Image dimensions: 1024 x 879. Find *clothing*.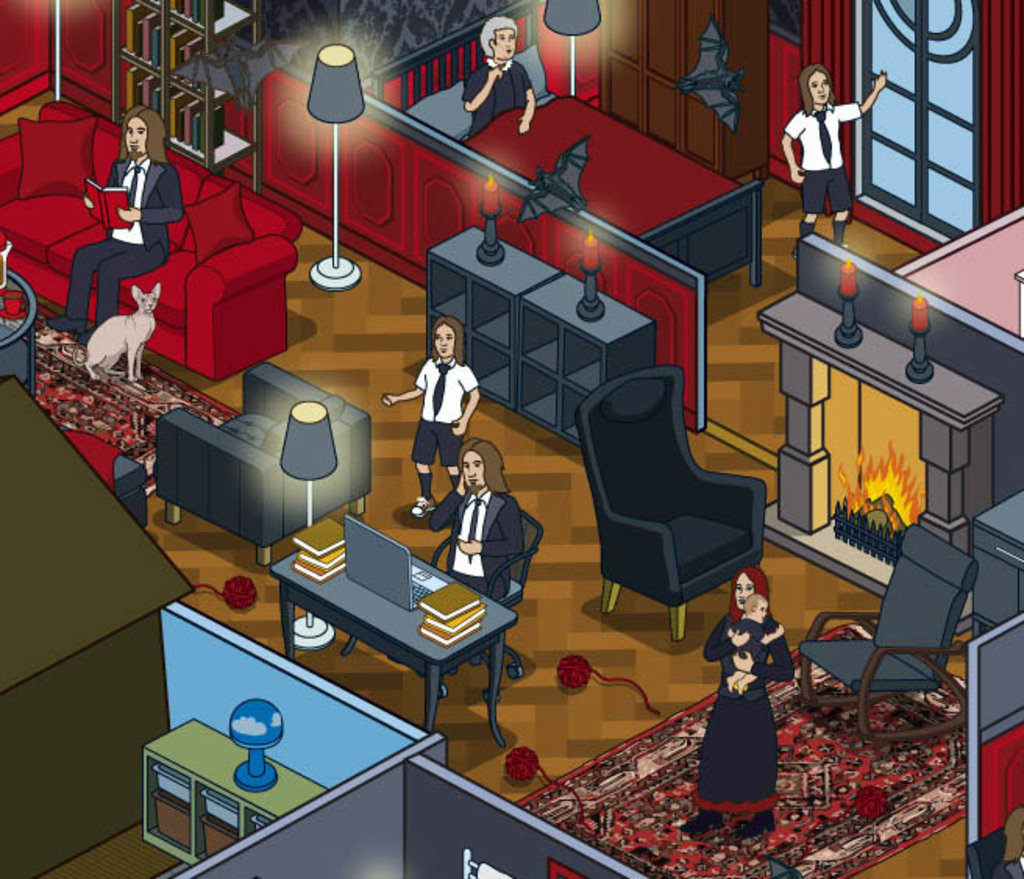
rect(411, 358, 481, 467).
